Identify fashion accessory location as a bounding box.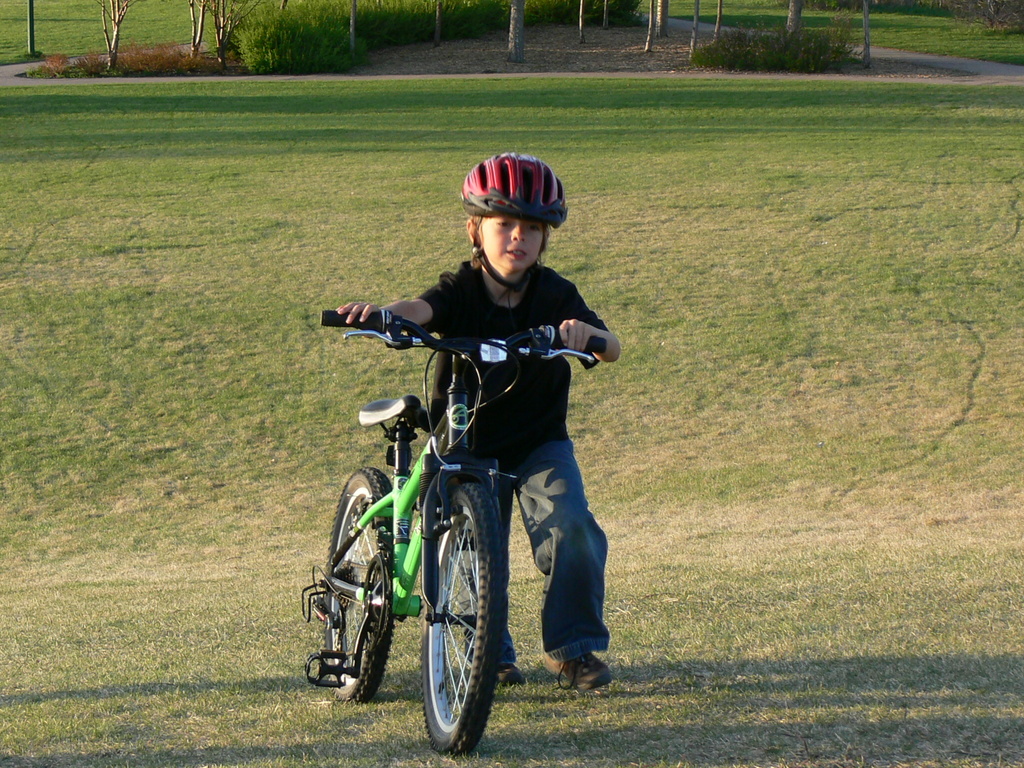
pyautogui.locateOnScreen(543, 654, 607, 685).
